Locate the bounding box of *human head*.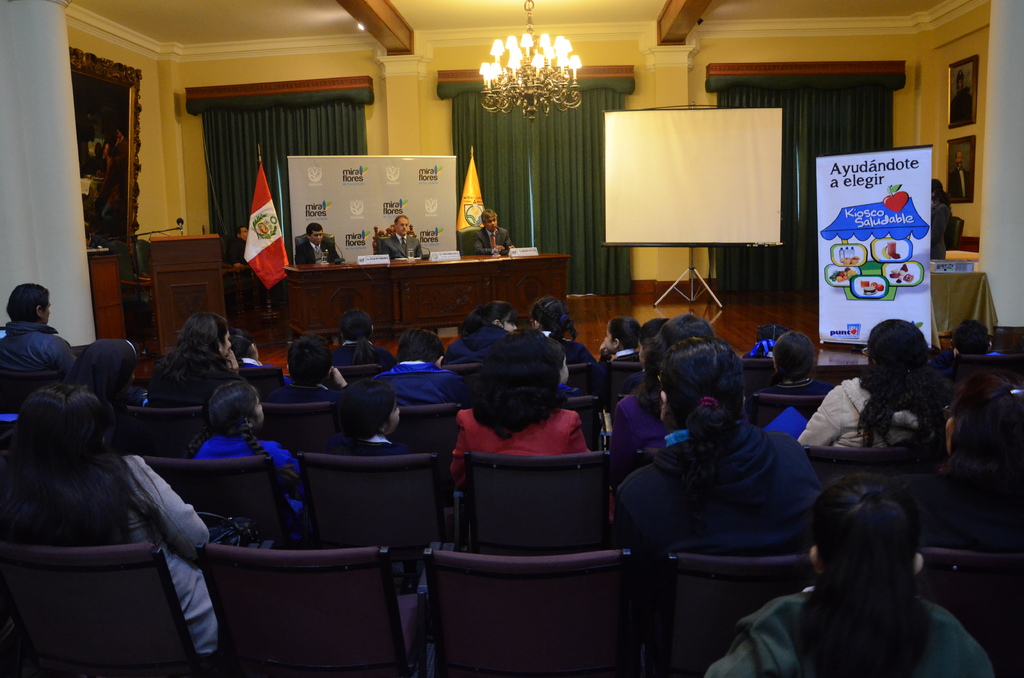
Bounding box: (939, 383, 1023, 485).
